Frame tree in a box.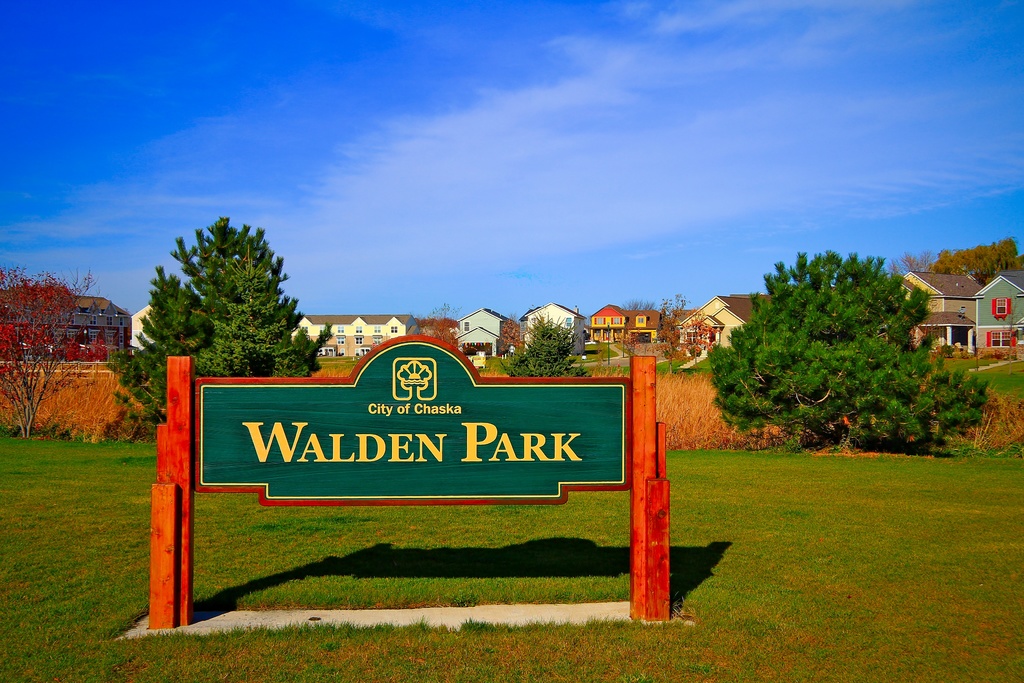
[x1=0, y1=270, x2=114, y2=438].
